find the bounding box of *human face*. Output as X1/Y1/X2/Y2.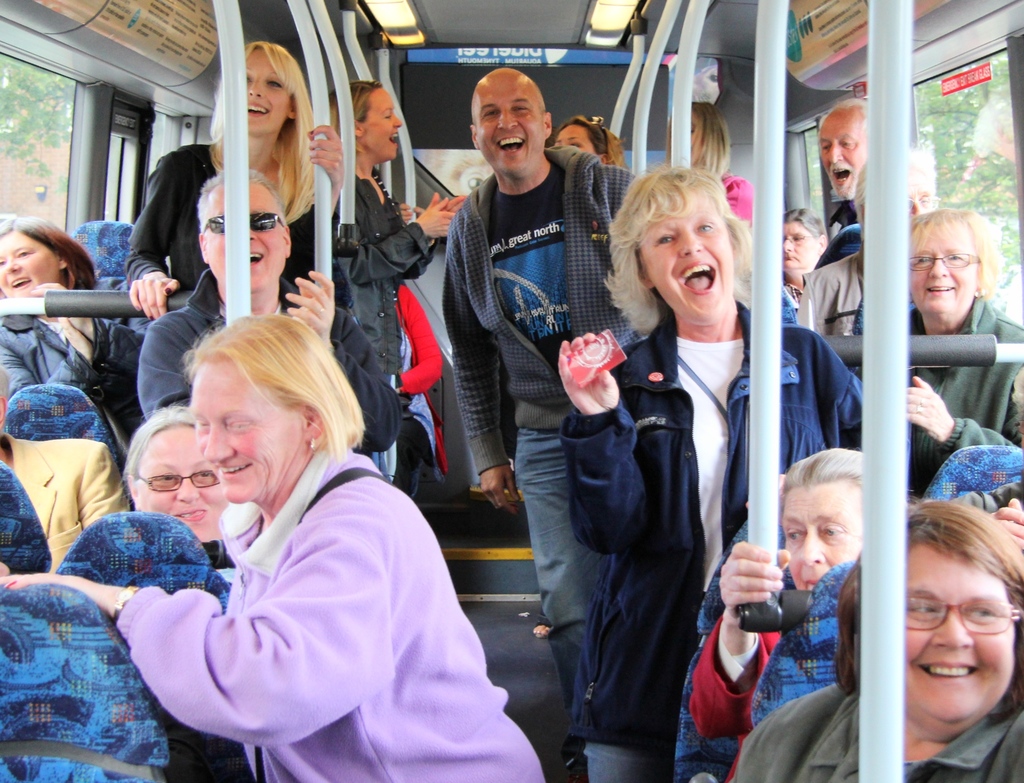
366/88/401/161.
